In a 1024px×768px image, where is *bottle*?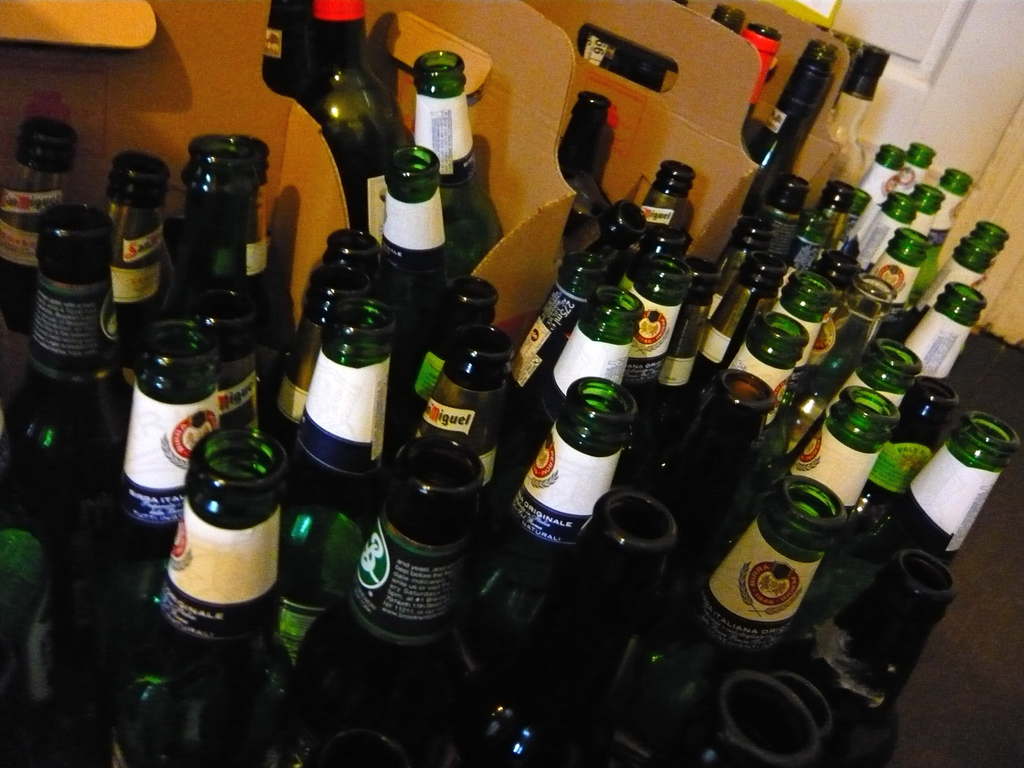
BBox(0, 207, 140, 649).
